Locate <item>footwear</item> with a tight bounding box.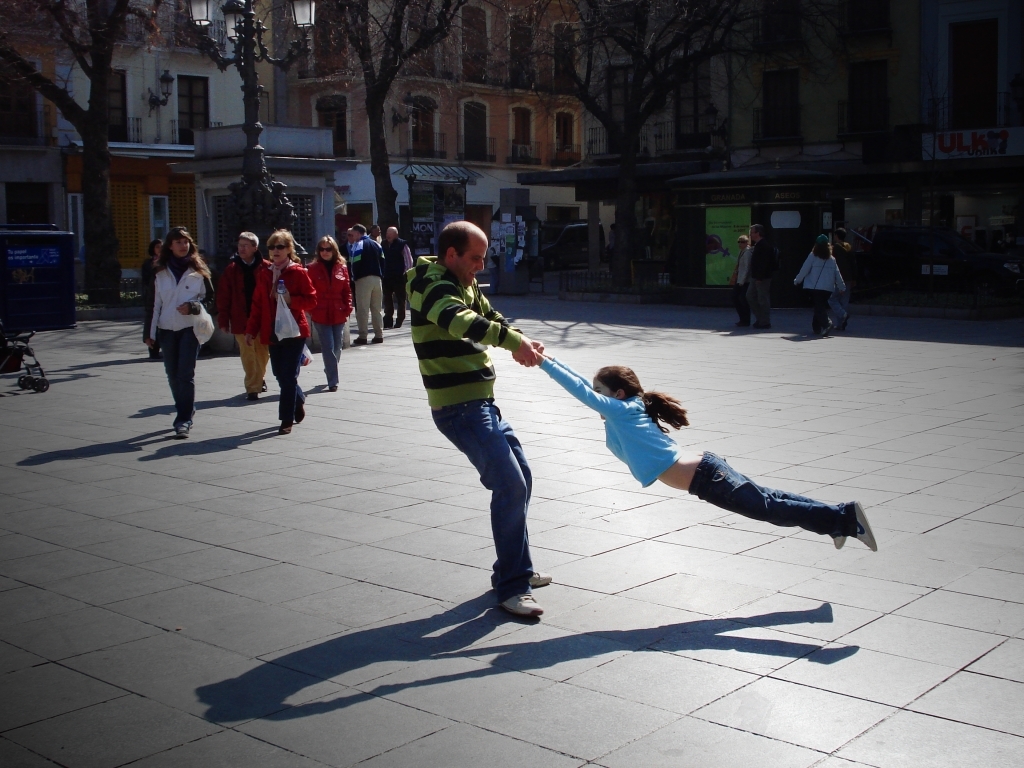
520, 571, 553, 591.
